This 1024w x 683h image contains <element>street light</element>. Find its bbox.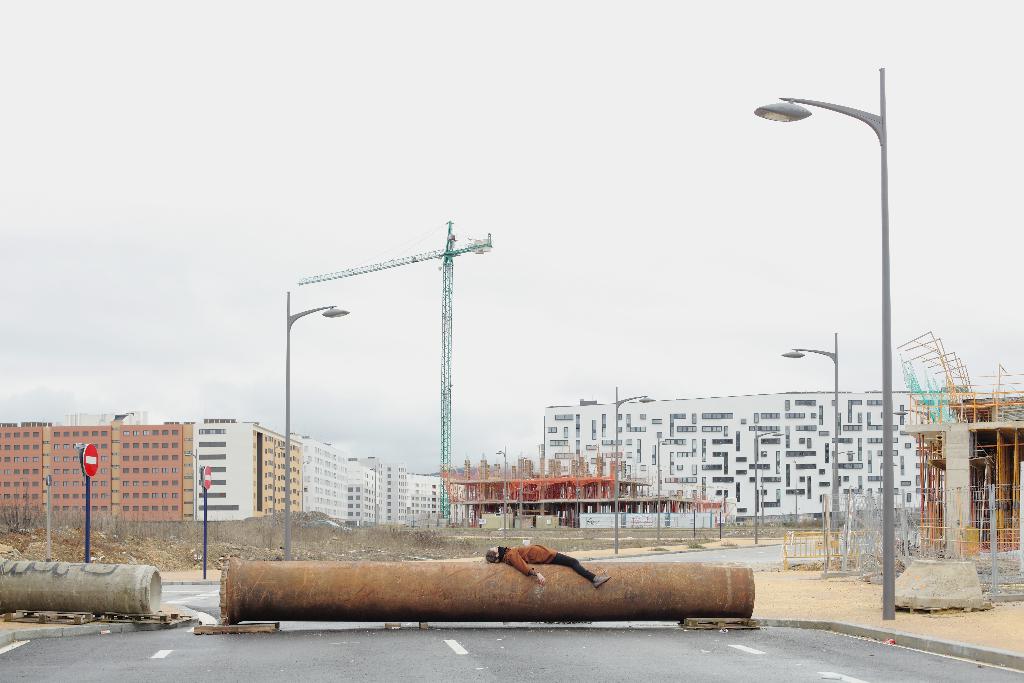
x1=495 y1=445 x2=504 y2=541.
